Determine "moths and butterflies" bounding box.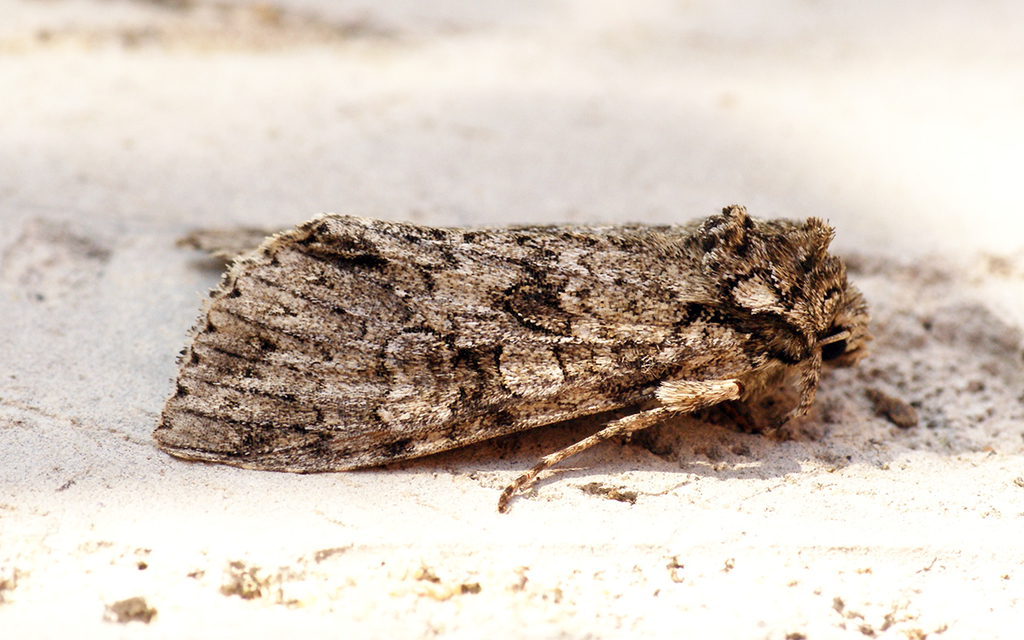
Determined: <region>149, 195, 877, 515</region>.
